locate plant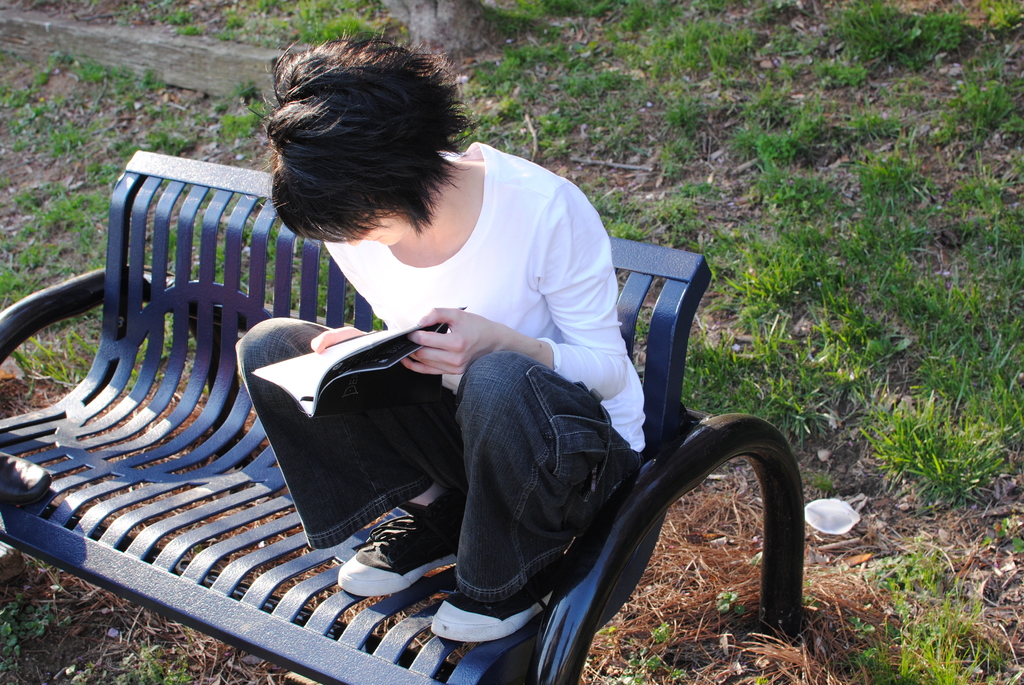
[715, 583, 745, 615]
